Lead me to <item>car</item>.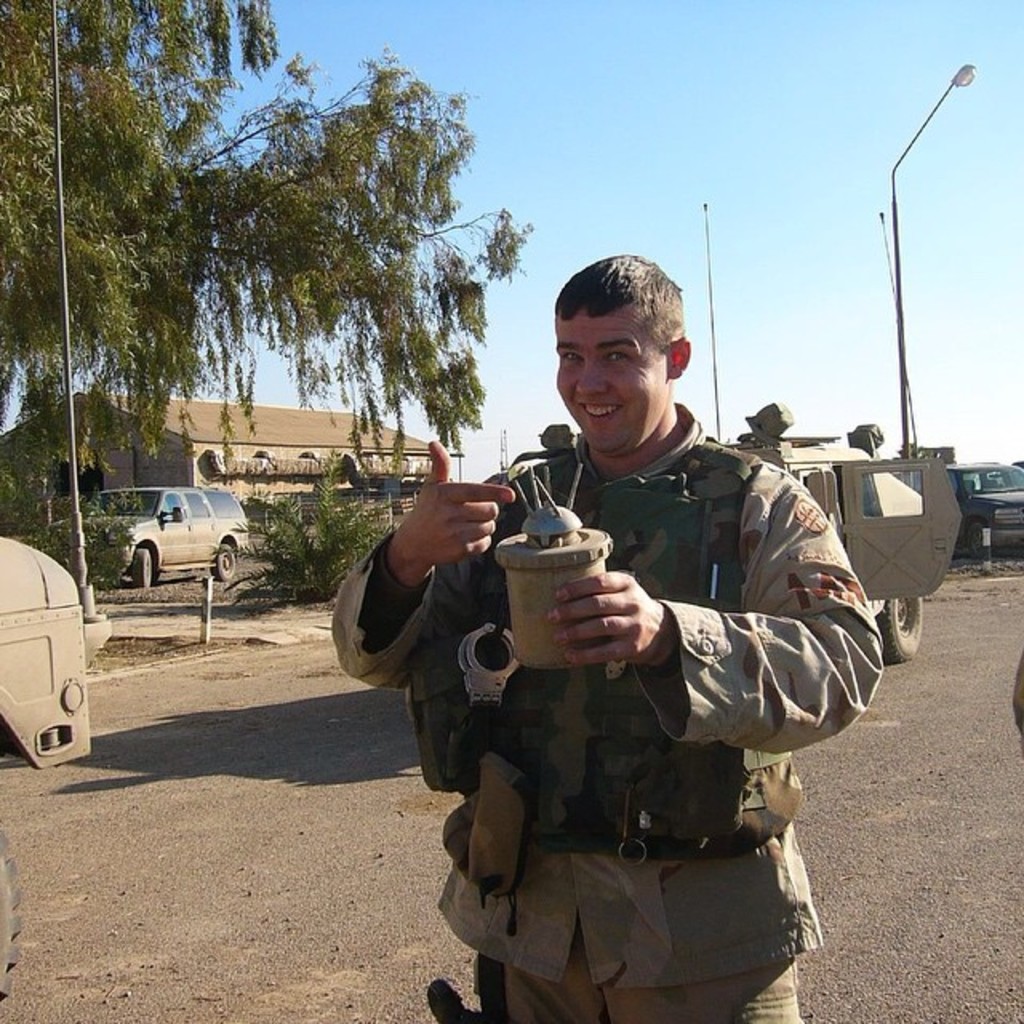
Lead to 955/462/1022/565.
